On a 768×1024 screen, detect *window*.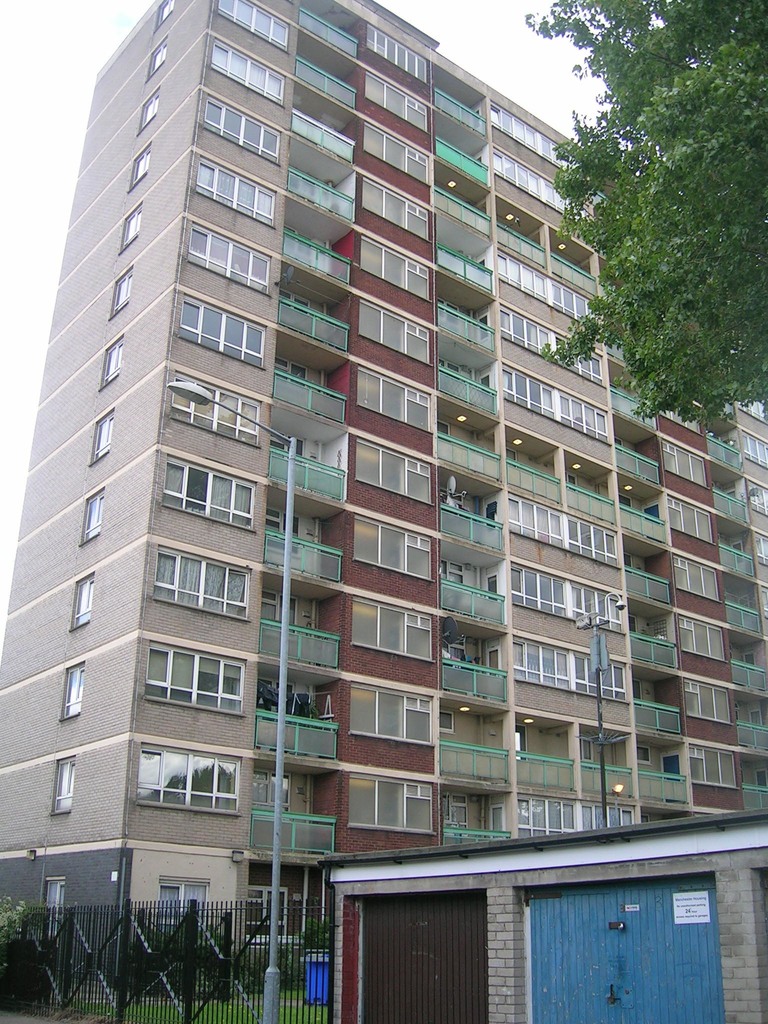
select_region(499, 252, 597, 329).
